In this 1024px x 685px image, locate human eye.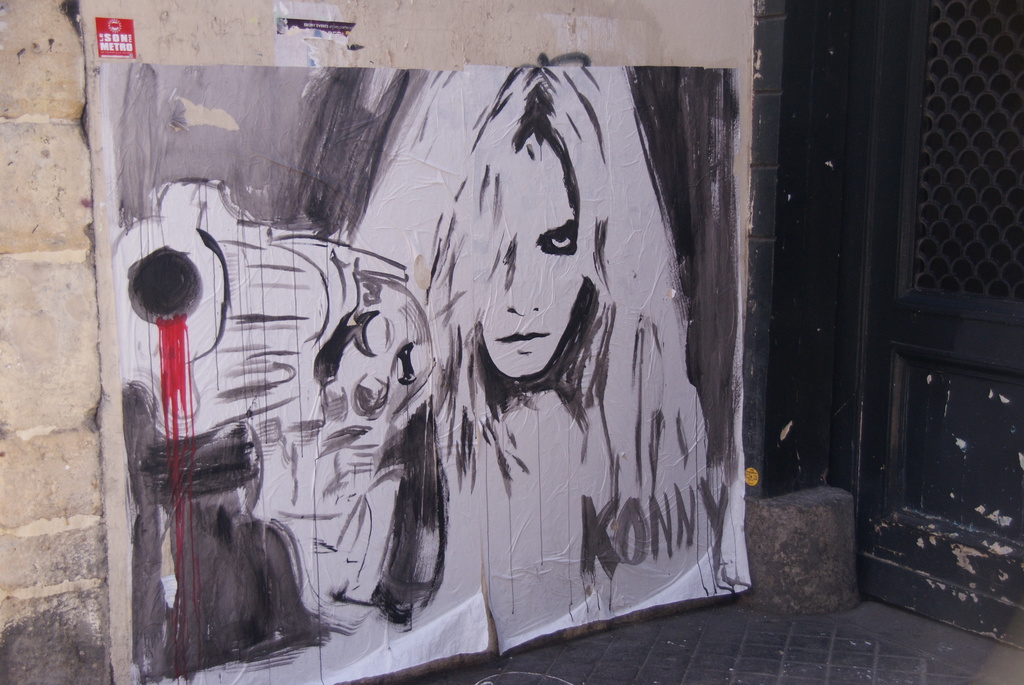
Bounding box: detection(534, 230, 578, 255).
